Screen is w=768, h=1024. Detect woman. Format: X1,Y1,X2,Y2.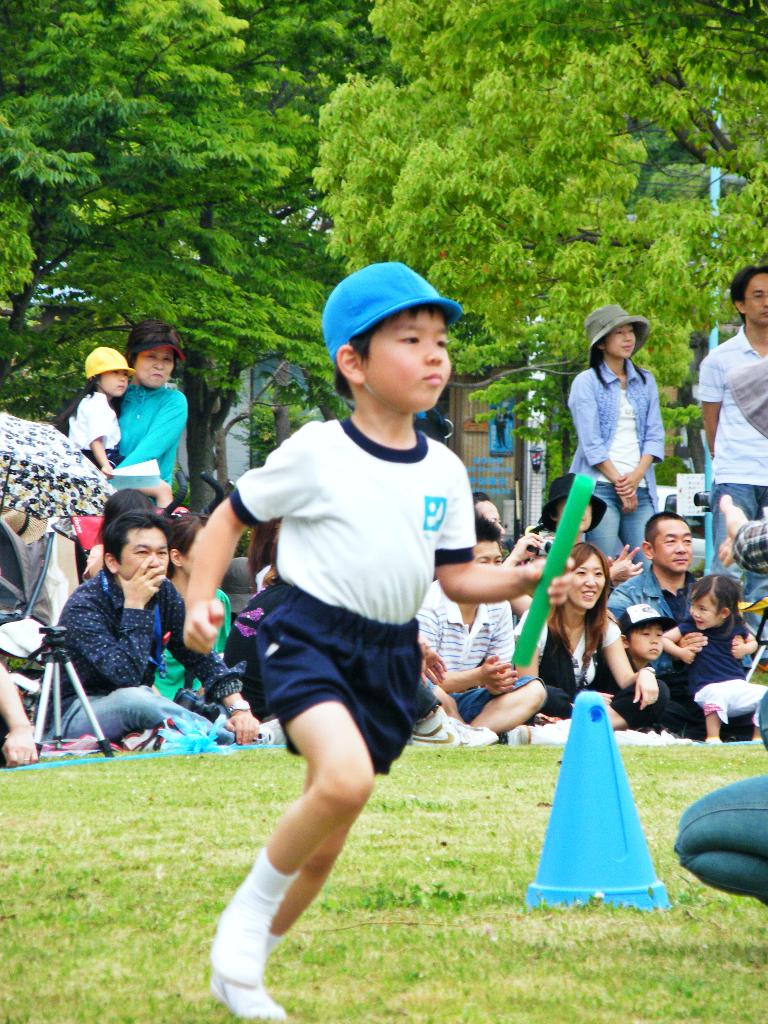
509,544,673,725.
